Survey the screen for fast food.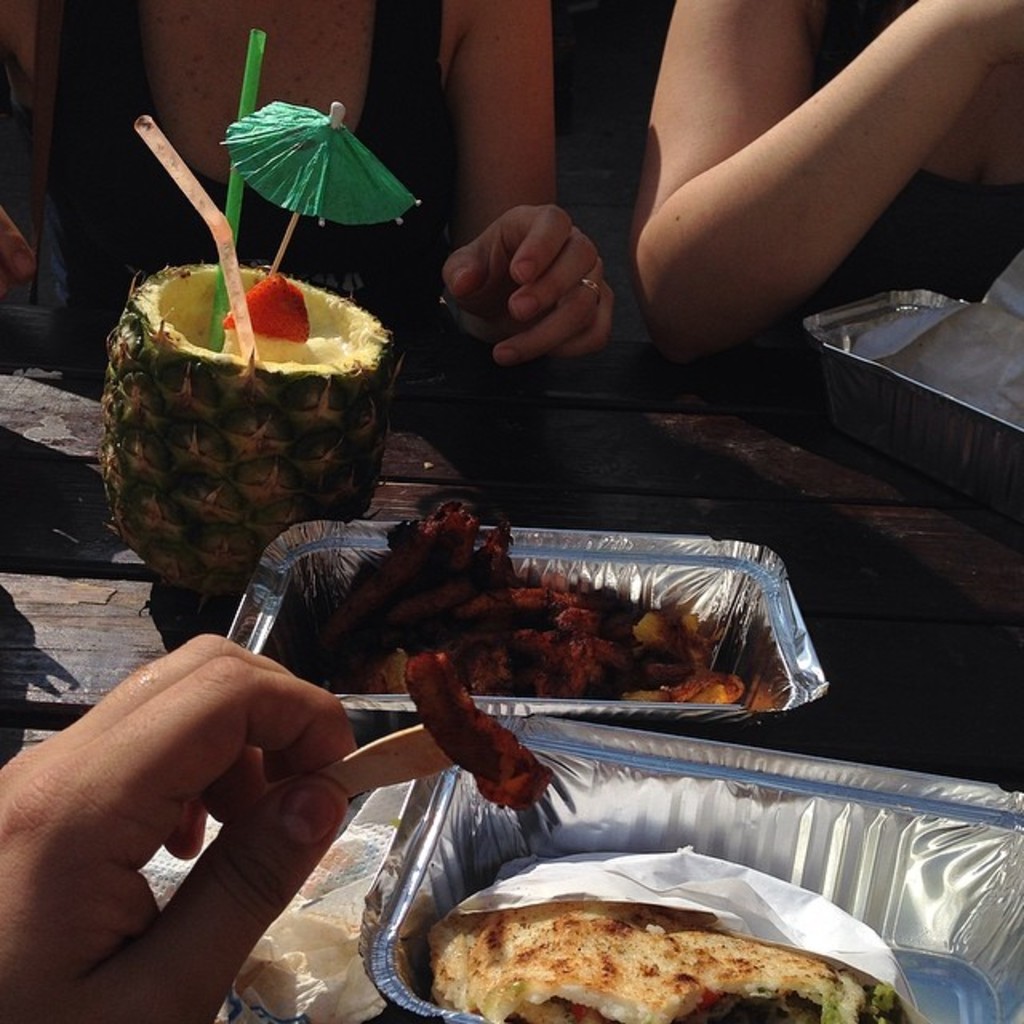
Survey found: l=381, t=782, r=962, b=1023.
